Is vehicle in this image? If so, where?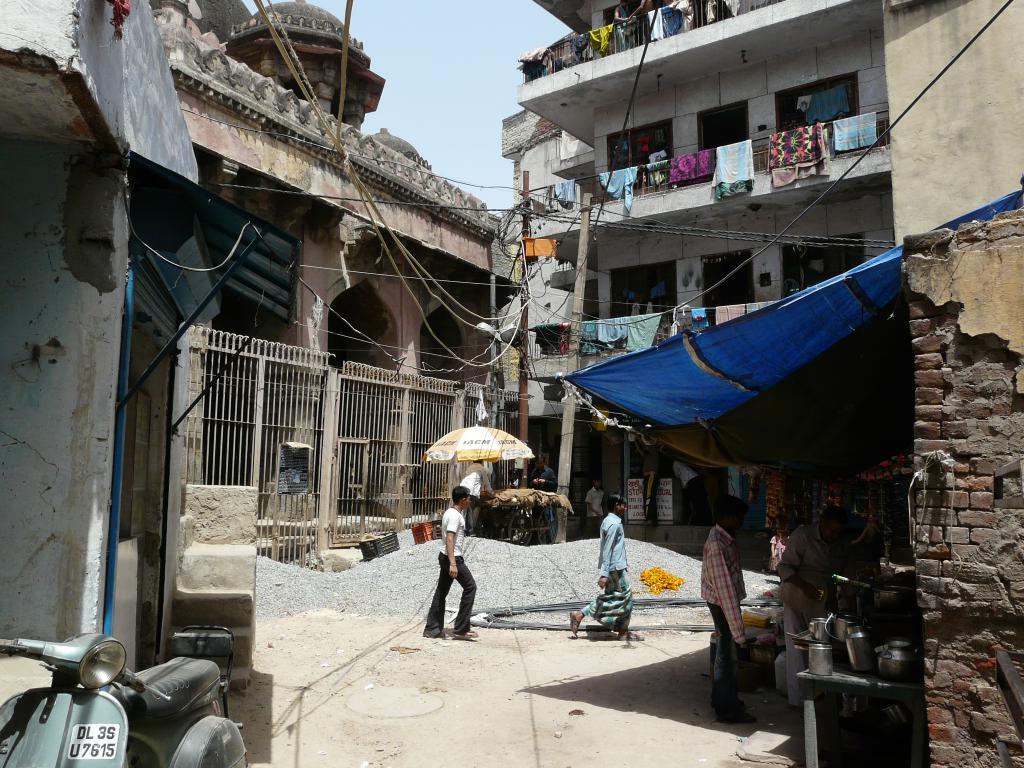
Yes, at x1=0, y1=631, x2=245, y2=767.
